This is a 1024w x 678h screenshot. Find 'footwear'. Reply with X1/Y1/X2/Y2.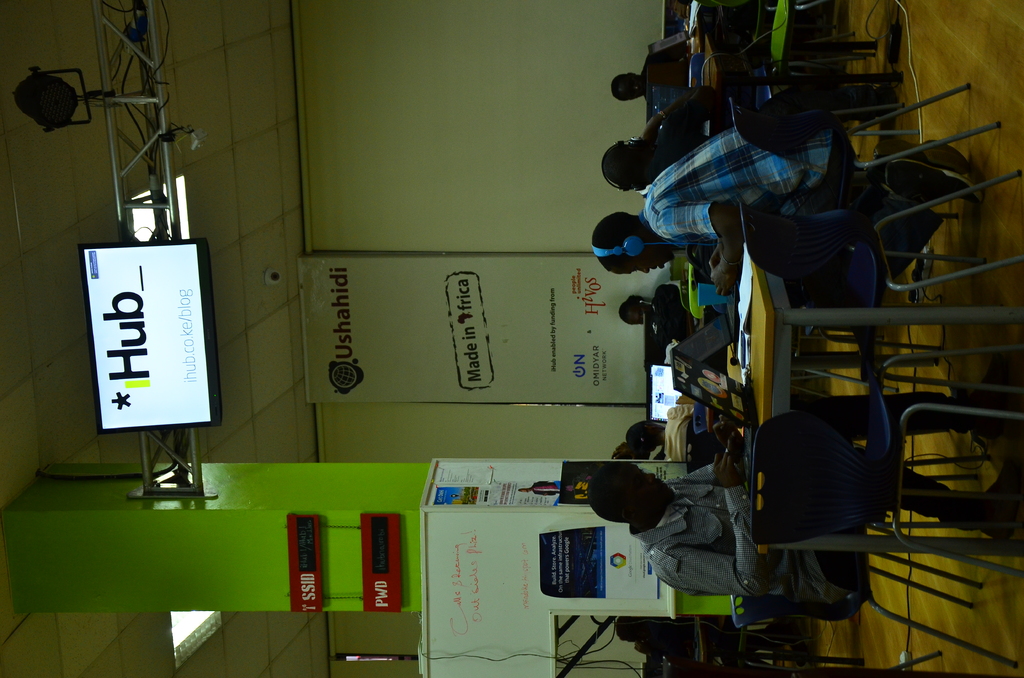
883/157/984/205.
